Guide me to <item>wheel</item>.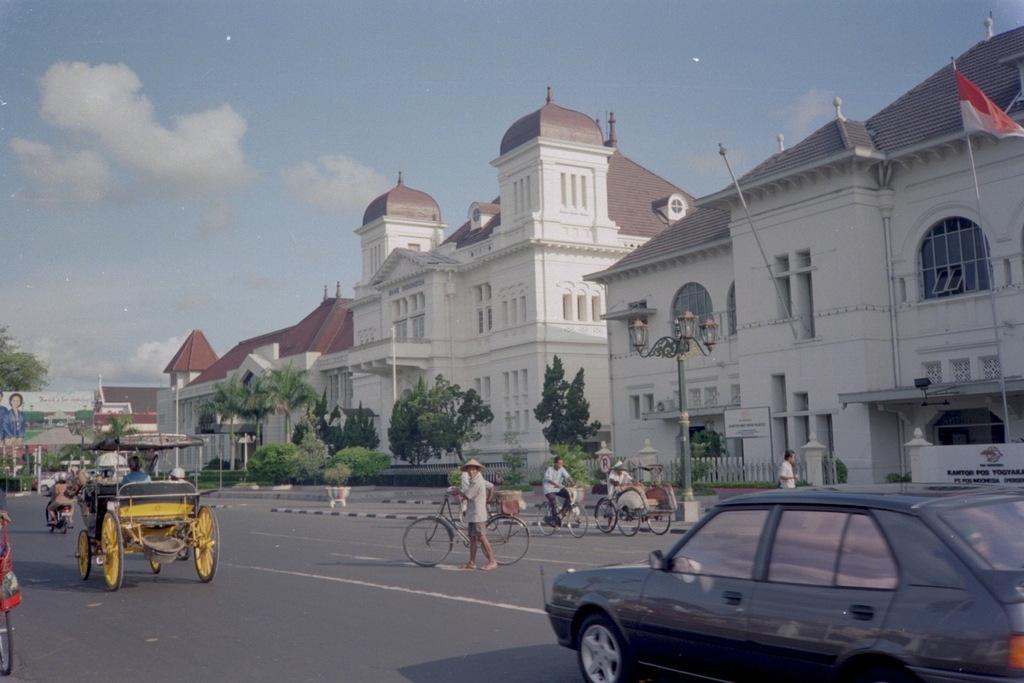
Guidance: box=[152, 559, 162, 575].
